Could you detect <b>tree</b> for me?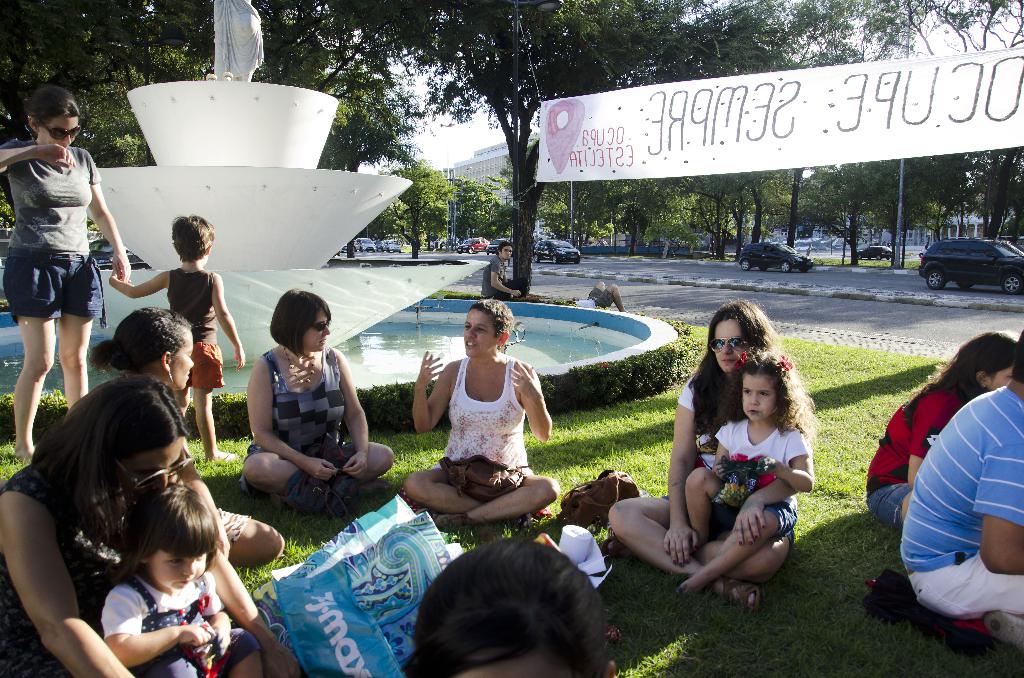
Detection result: crop(0, 0, 331, 241).
